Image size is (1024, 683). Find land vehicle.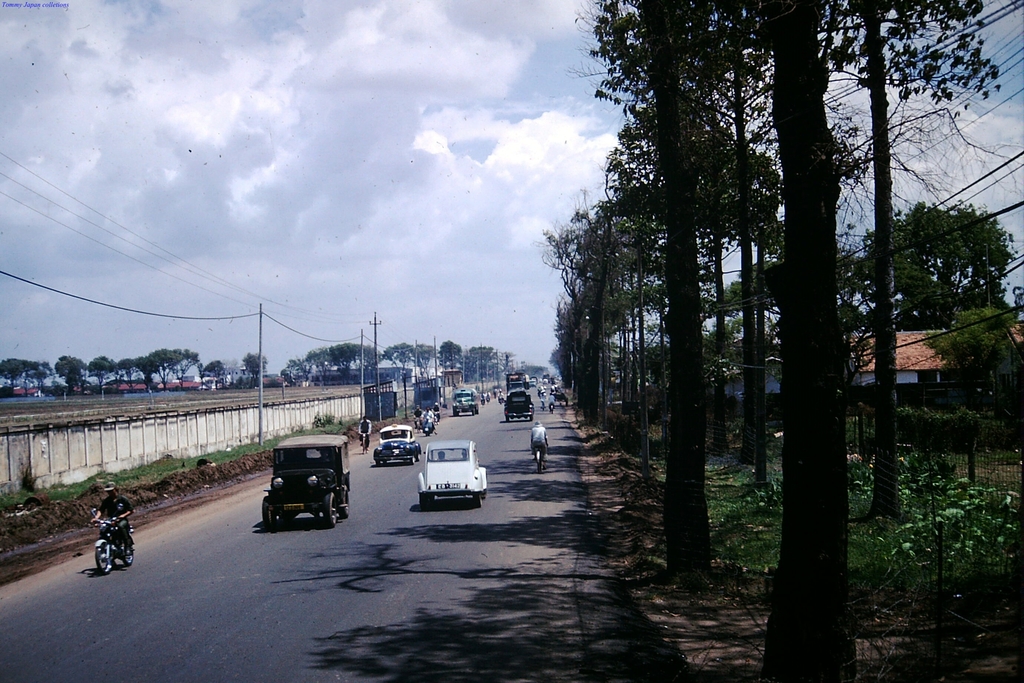
<bbox>257, 440, 354, 533</bbox>.
